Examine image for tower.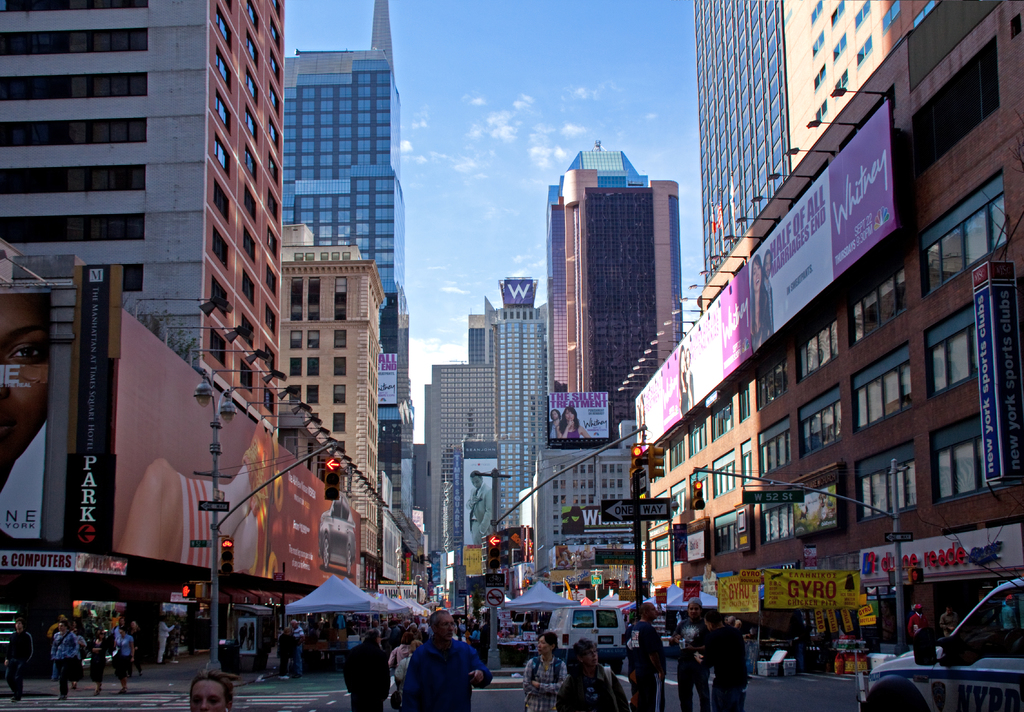
Examination result: {"x1": 428, "y1": 296, "x2": 506, "y2": 569}.
